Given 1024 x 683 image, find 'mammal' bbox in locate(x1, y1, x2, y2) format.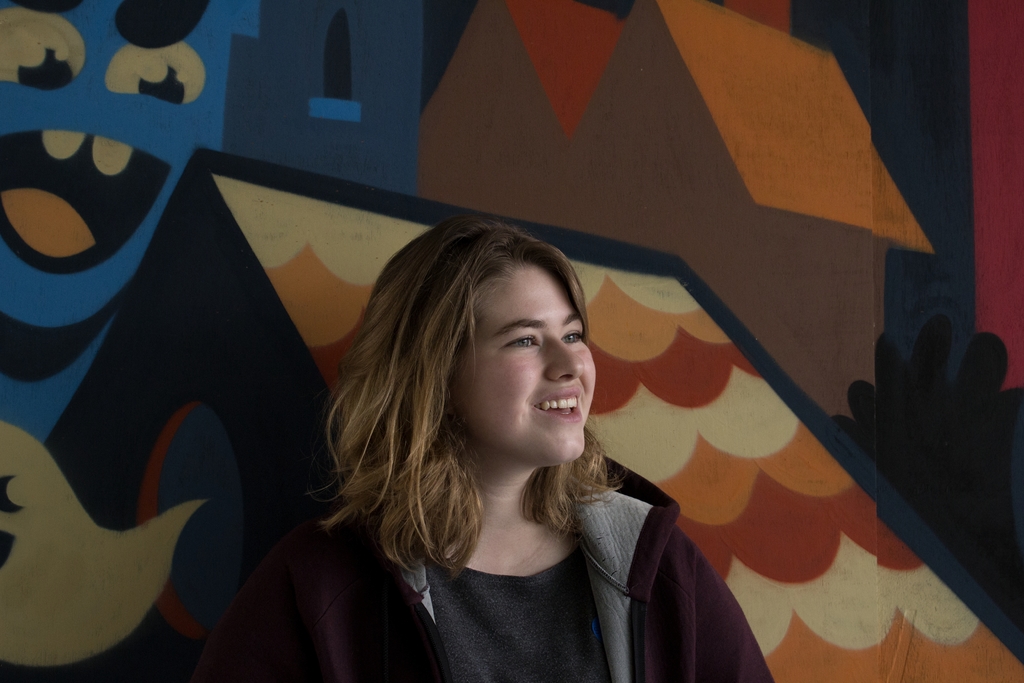
locate(213, 181, 764, 659).
